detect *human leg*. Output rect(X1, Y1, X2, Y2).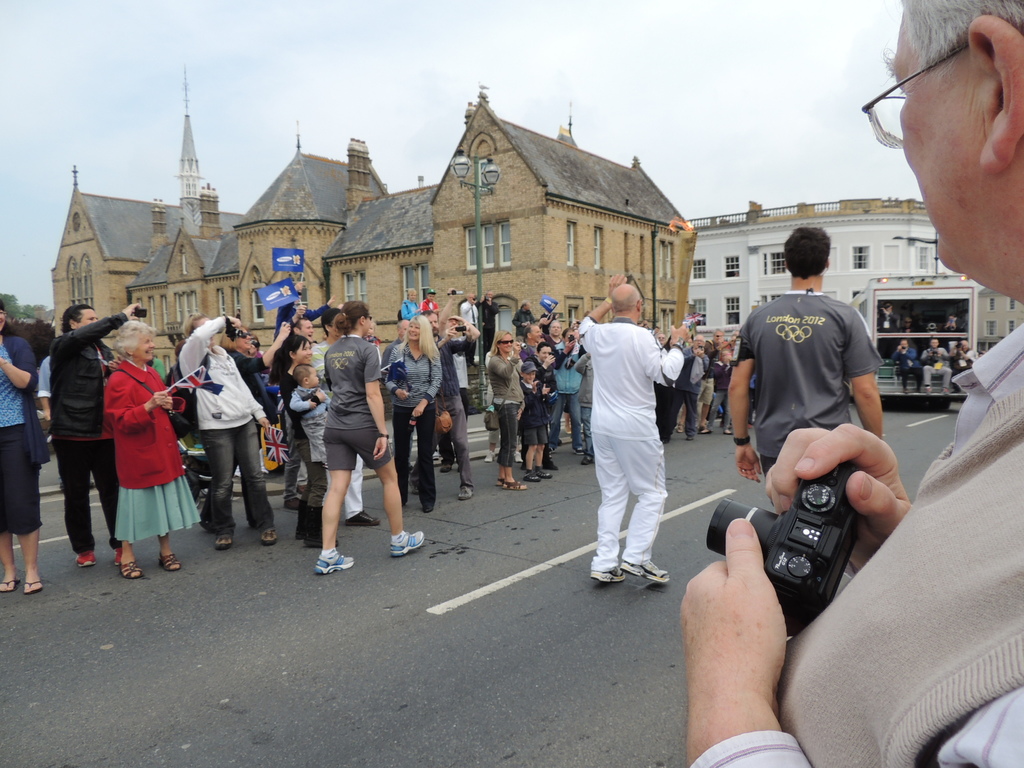
rect(115, 536, 144, 578).
